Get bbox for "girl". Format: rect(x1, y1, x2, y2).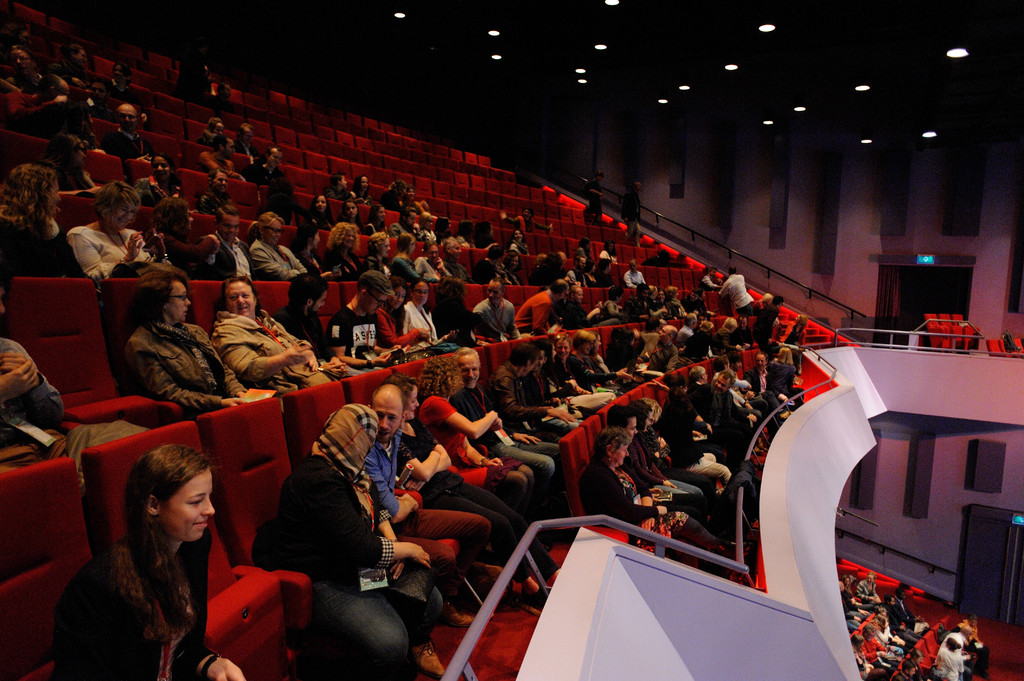
rect(577, 236, 592, 257).
